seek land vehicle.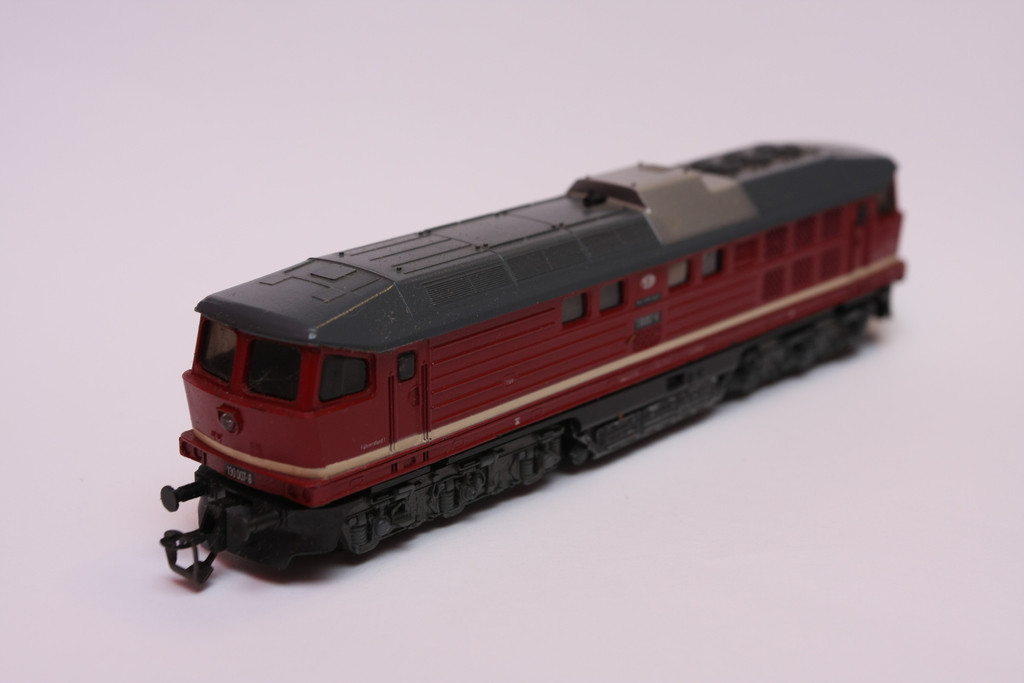
Rect(137, 146, 917, 584).
